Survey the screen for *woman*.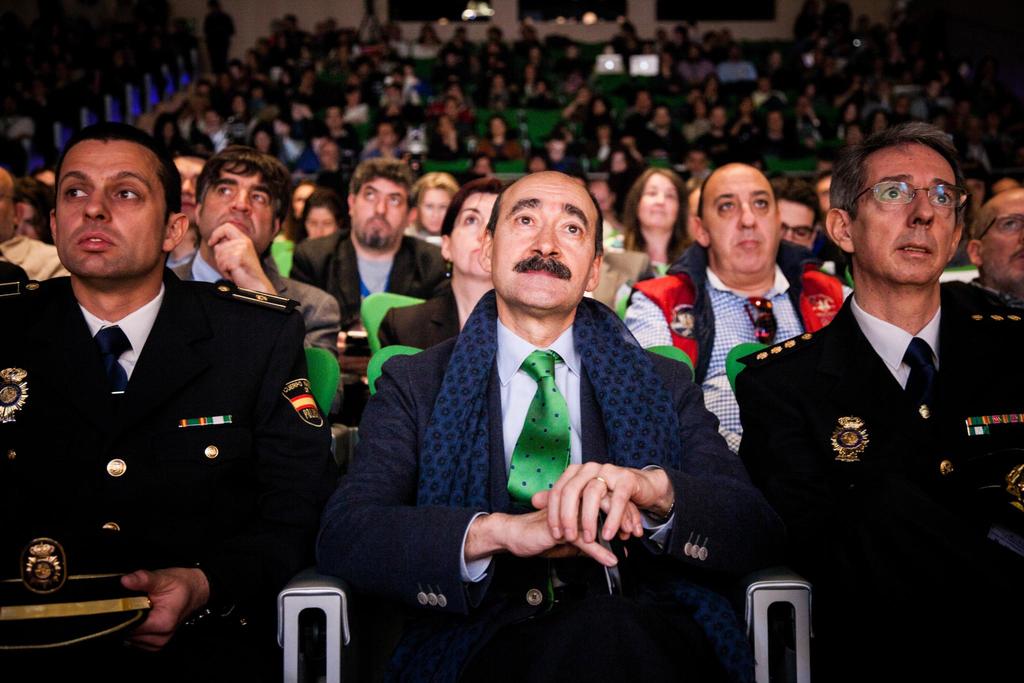
Survey found: box(7, 179, 56, 240).
